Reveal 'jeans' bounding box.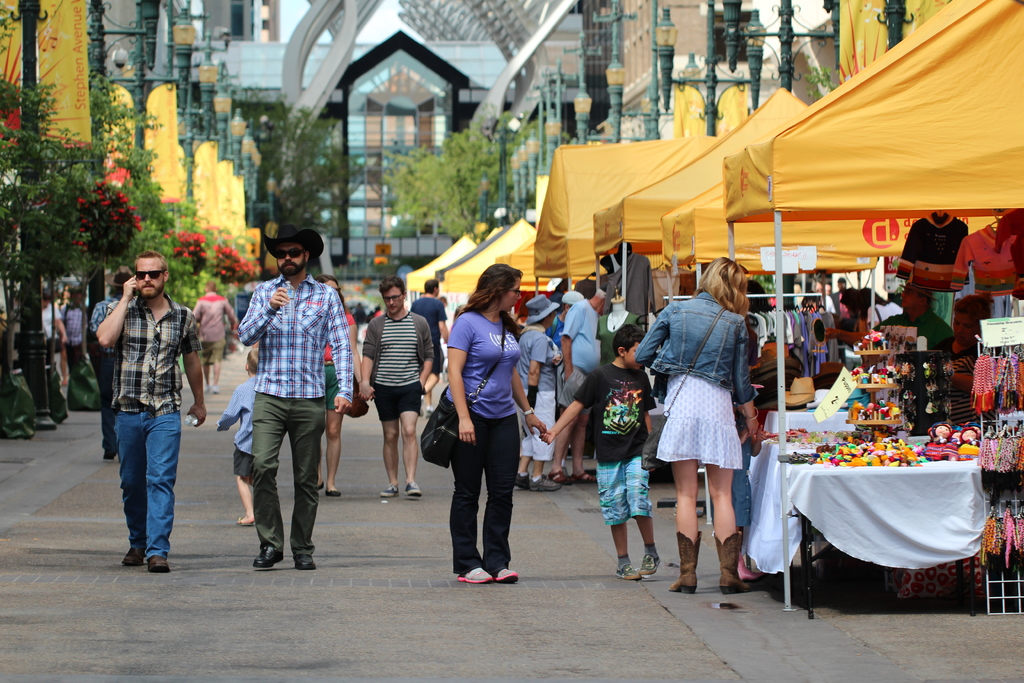
Revealed: 104:404:179:570.
